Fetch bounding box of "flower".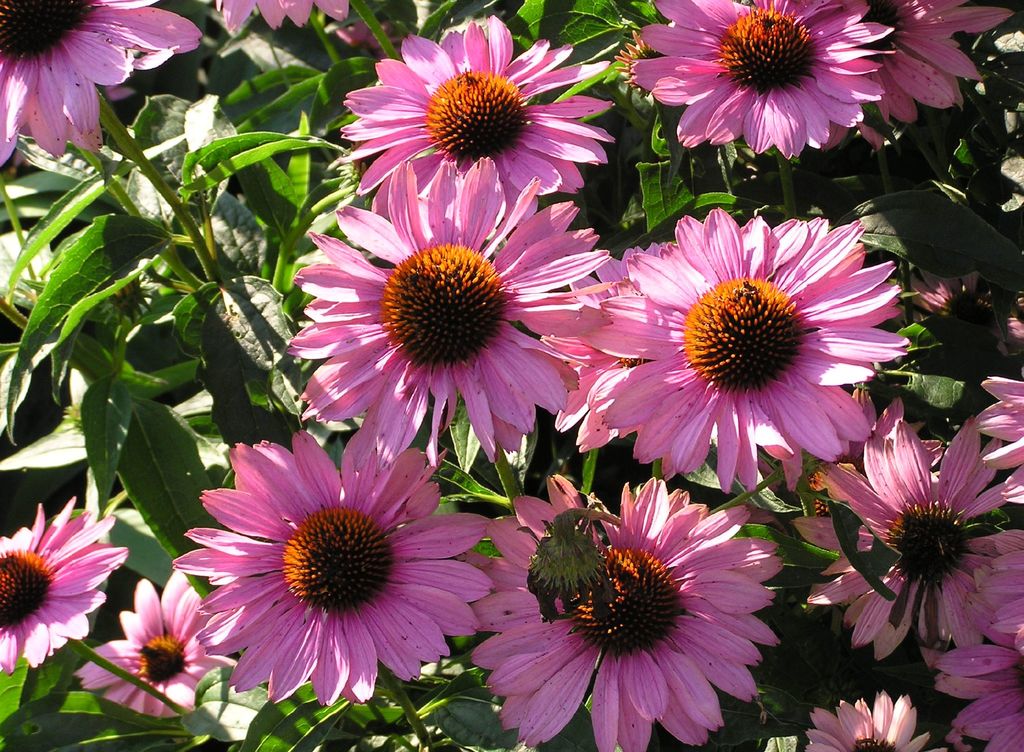
Bbox: Rect(612, 29, 666, 96).
